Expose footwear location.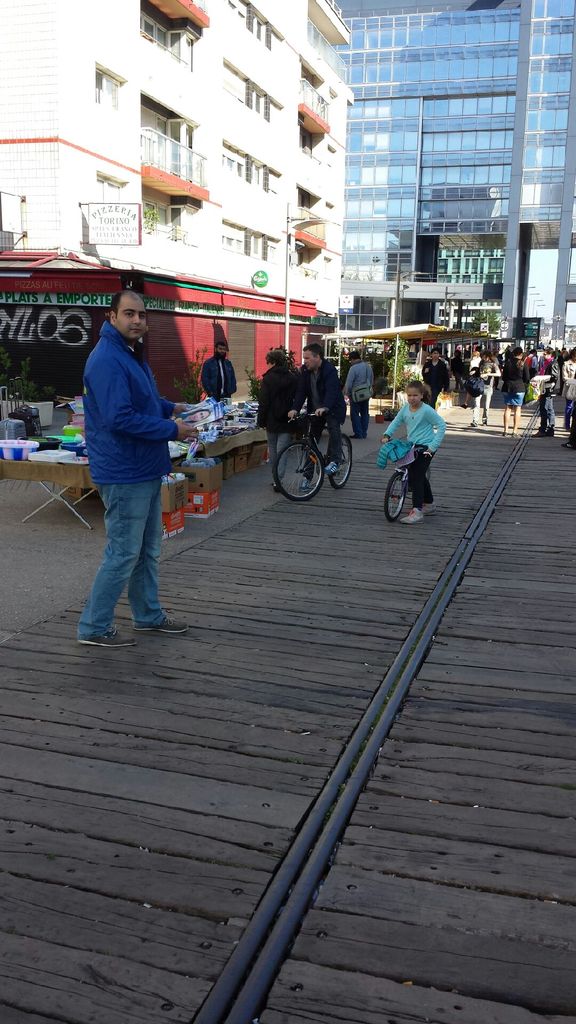
Exposed at locate(471, 424, 477, 431).
